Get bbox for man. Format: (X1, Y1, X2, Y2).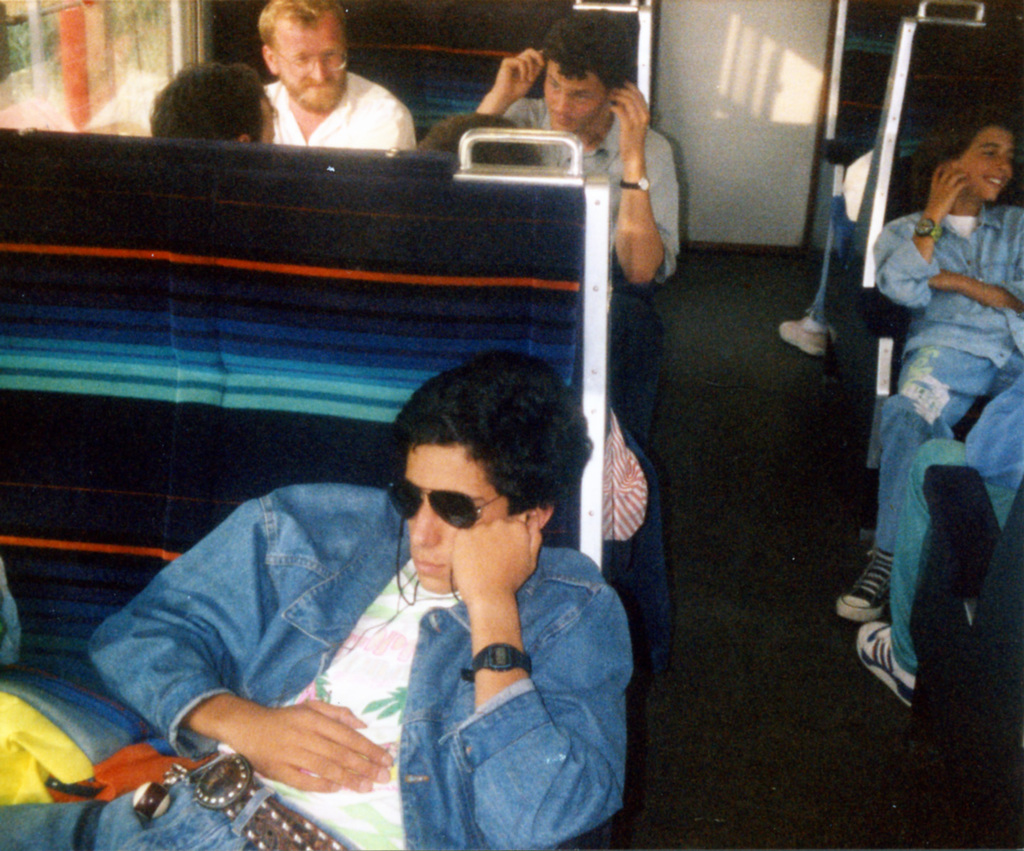
(417, 108, 686, 667).
